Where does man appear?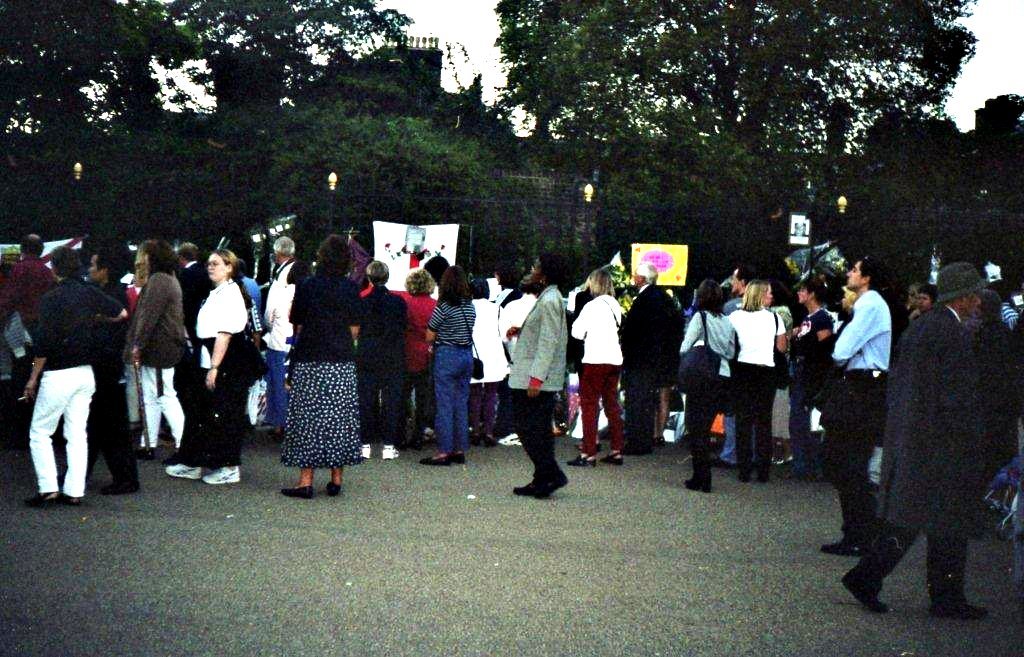
Appears at 819, 256, 895, 555.
